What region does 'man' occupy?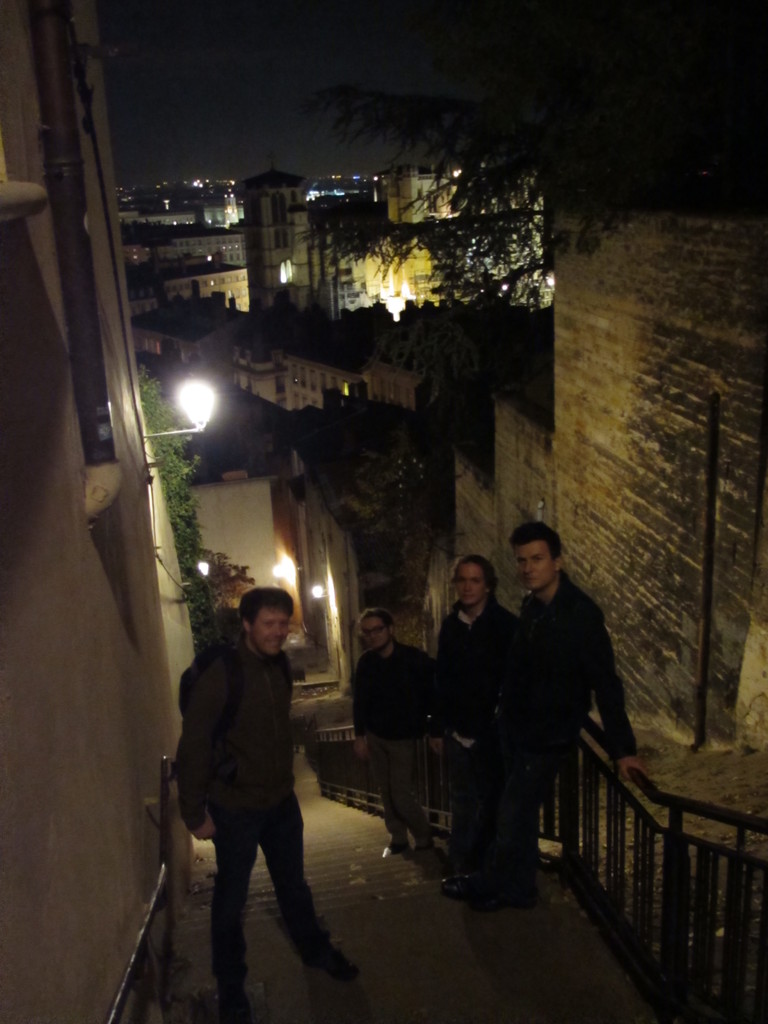
crop(342, 610, 436, 848).
